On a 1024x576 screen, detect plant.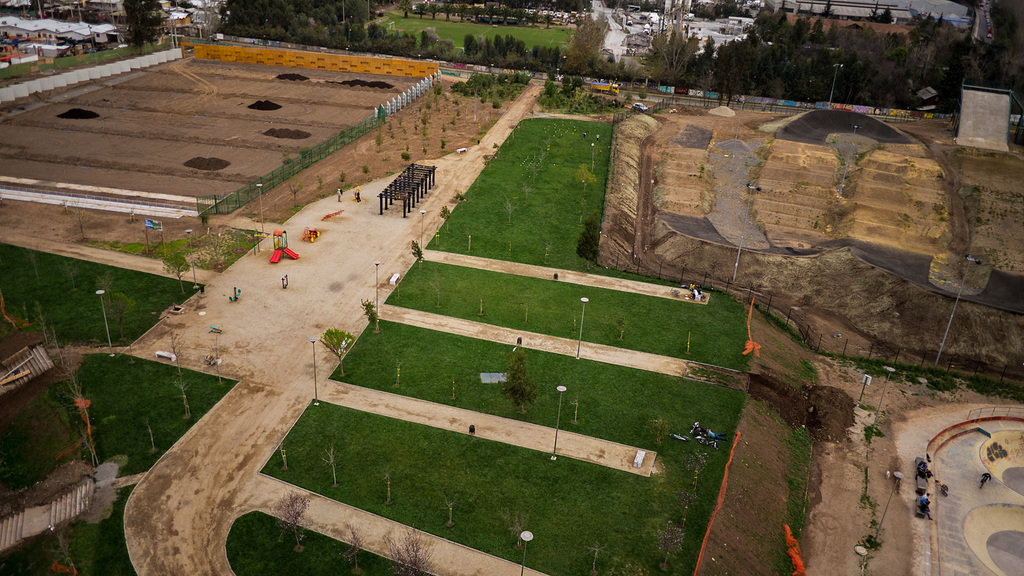
854/360/909/384.
